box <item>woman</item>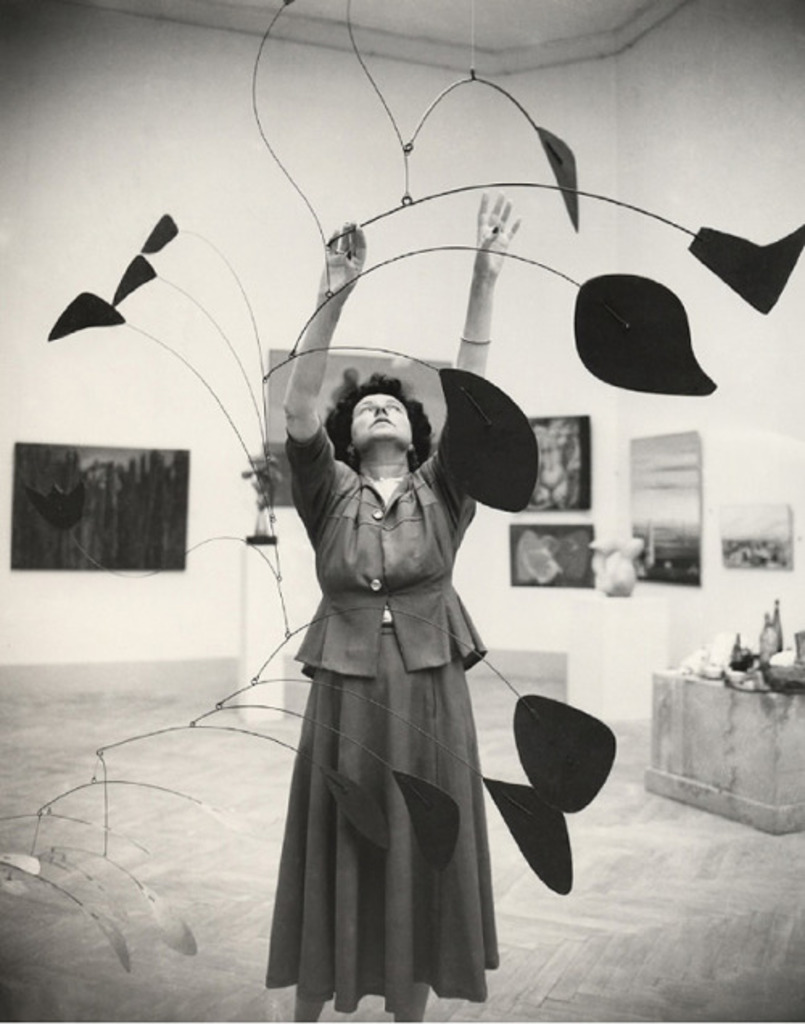
region(238, 325, 526, 1023)
